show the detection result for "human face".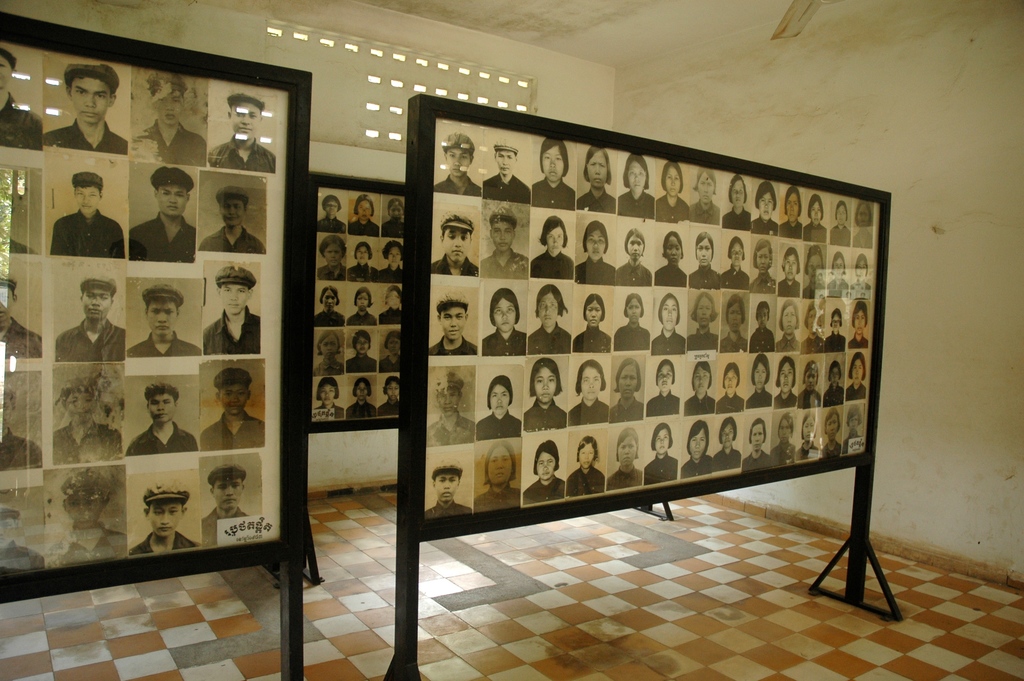
[856, 203, 871, 229].
